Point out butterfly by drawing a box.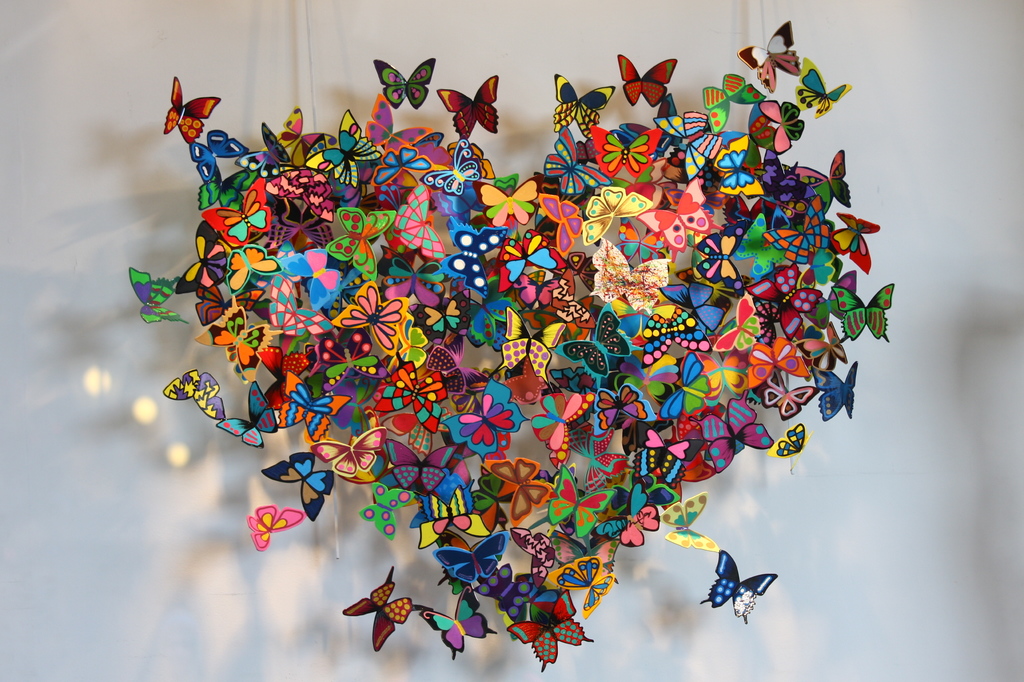
crop(558, 300, 628, 382).
